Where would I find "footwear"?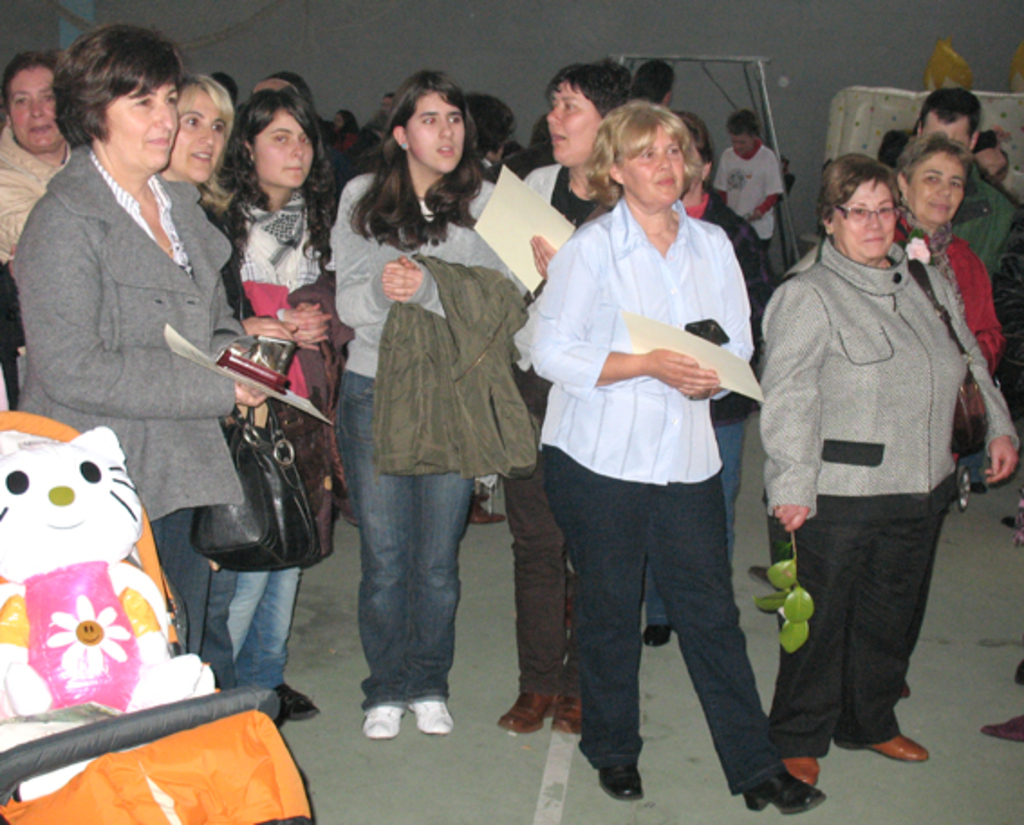
At <box>600,767,641,802</box>.
